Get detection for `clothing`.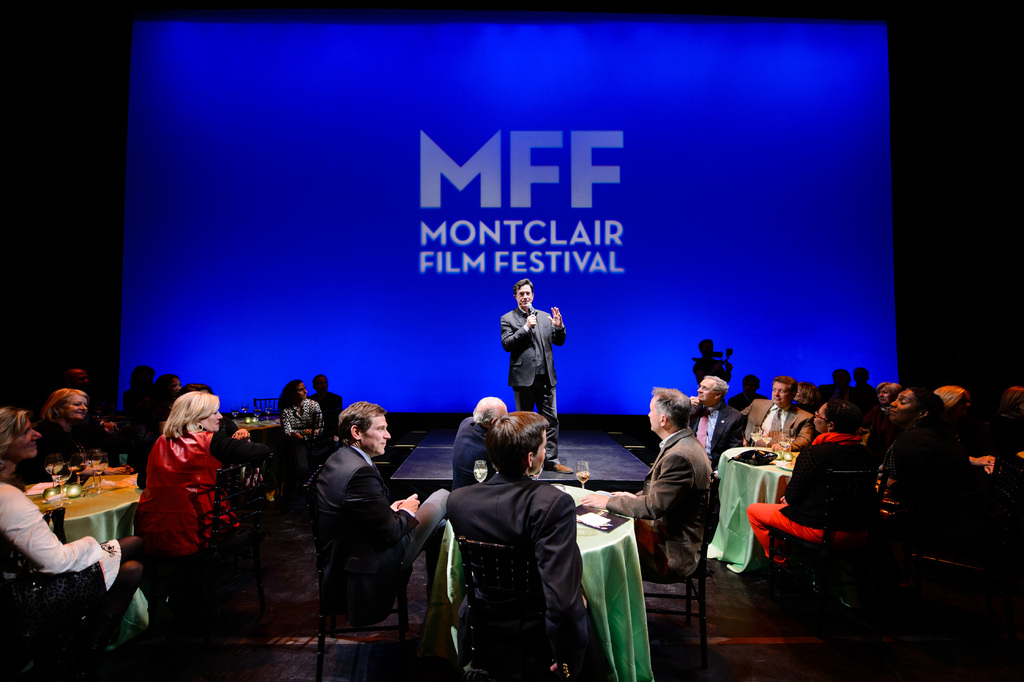
Detection: locate(600, 433, 705, 588).
